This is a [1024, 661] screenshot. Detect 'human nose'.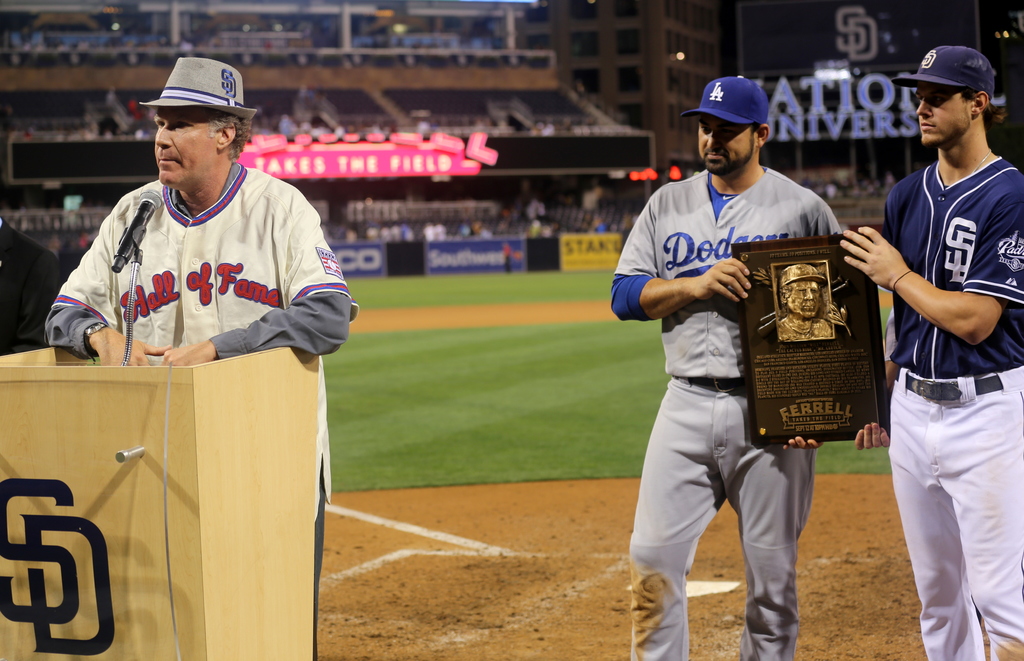
[left=154, top=124, right=174, bottom=147].
